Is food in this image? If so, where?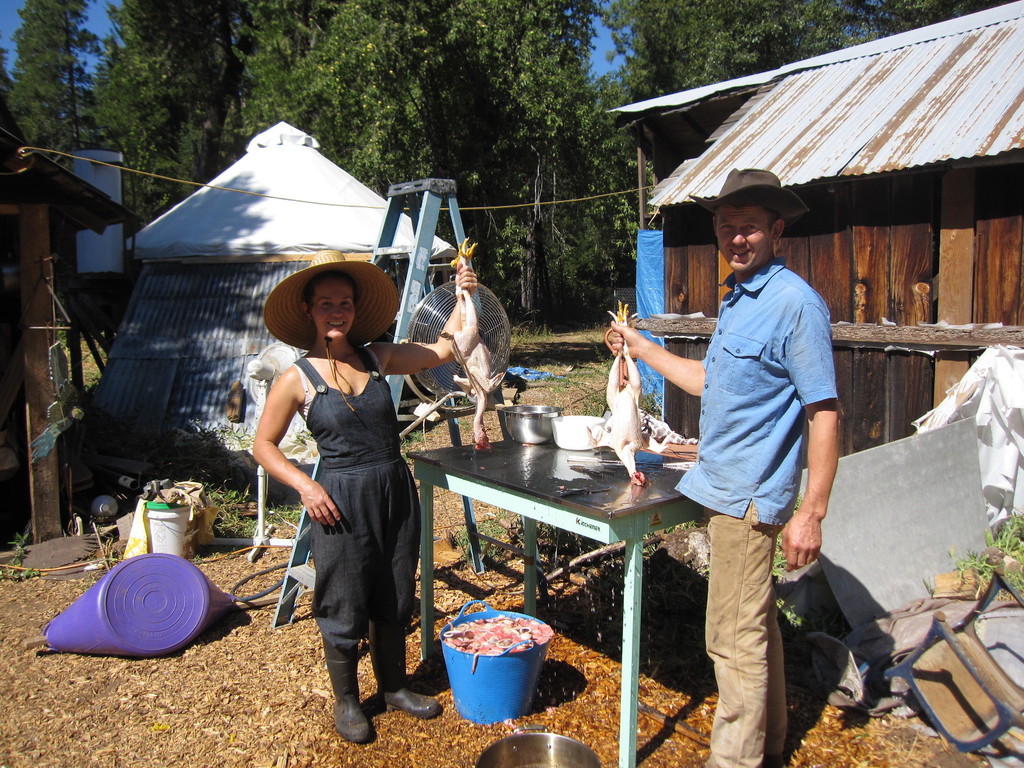
Yes, at bbox(436, 242, 509, 454).
